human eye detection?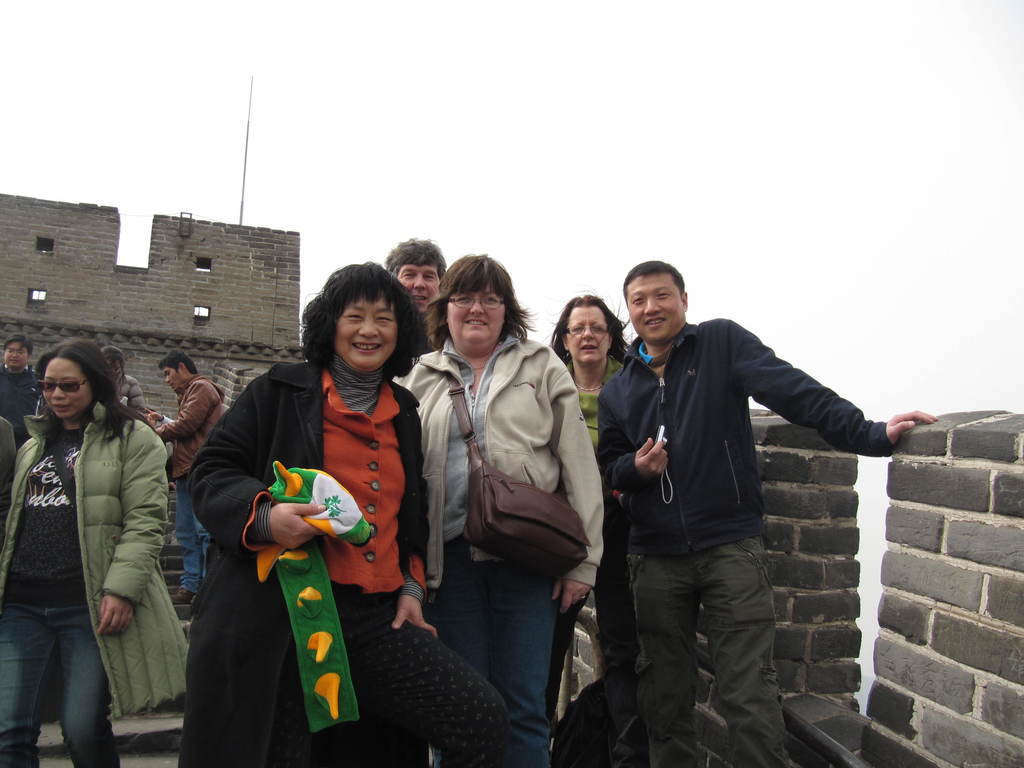
select_region(593, 323, 607, 335)
